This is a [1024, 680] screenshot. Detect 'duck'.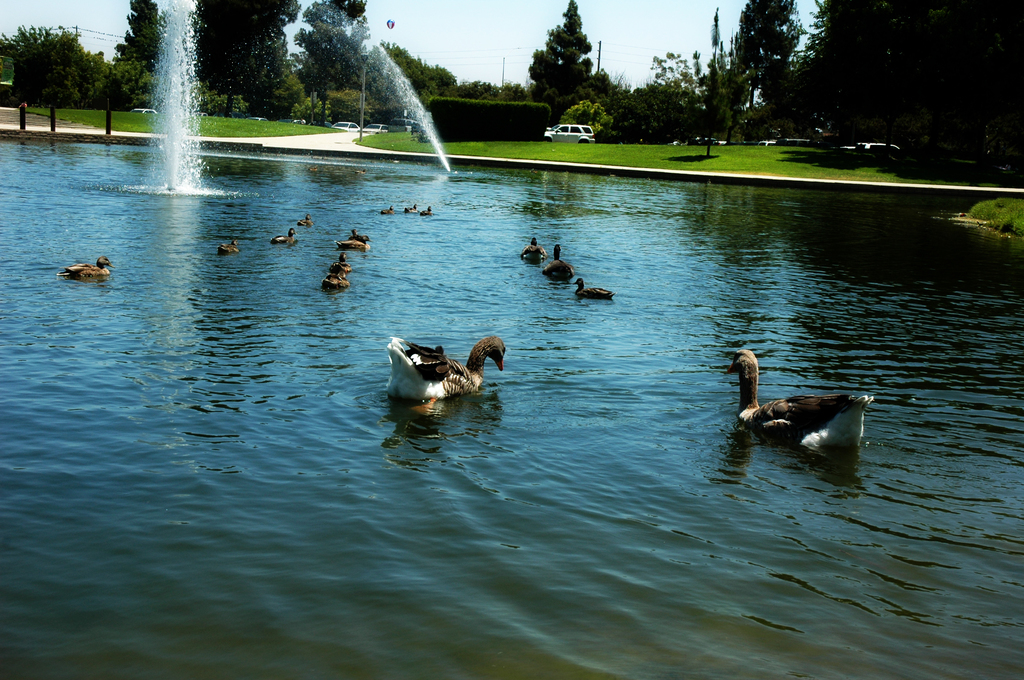
{"x1": 520, "y1": 236, "x2": 554, "y2": 263}.
